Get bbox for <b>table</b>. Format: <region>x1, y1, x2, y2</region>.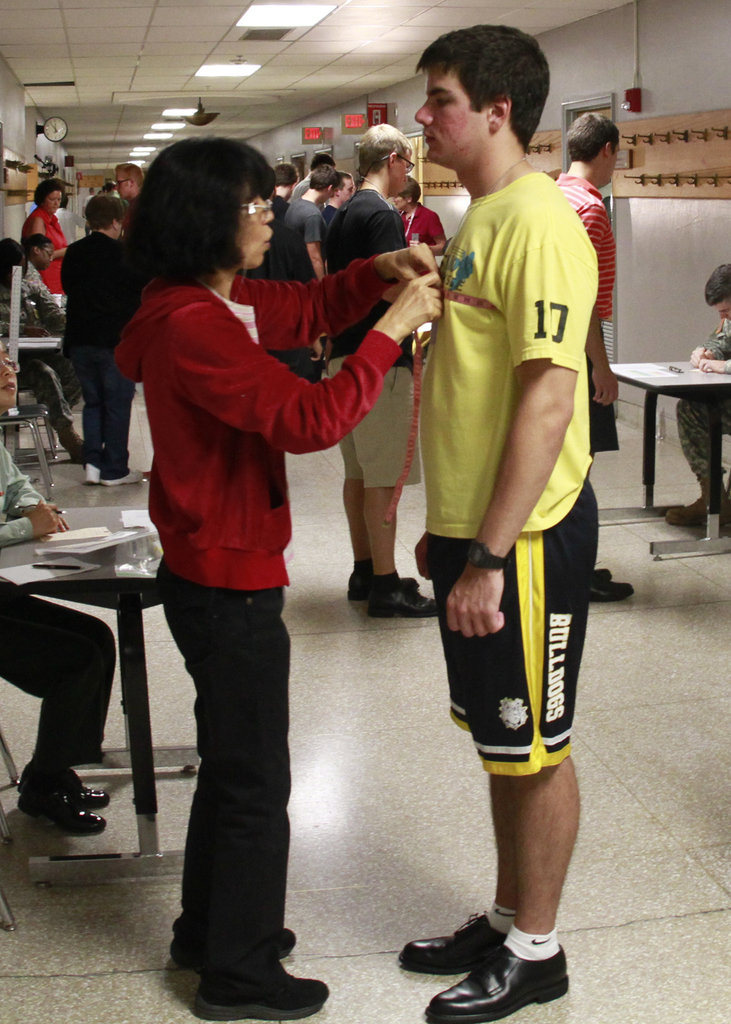
<region>0, 333, 61, 349</region>.
